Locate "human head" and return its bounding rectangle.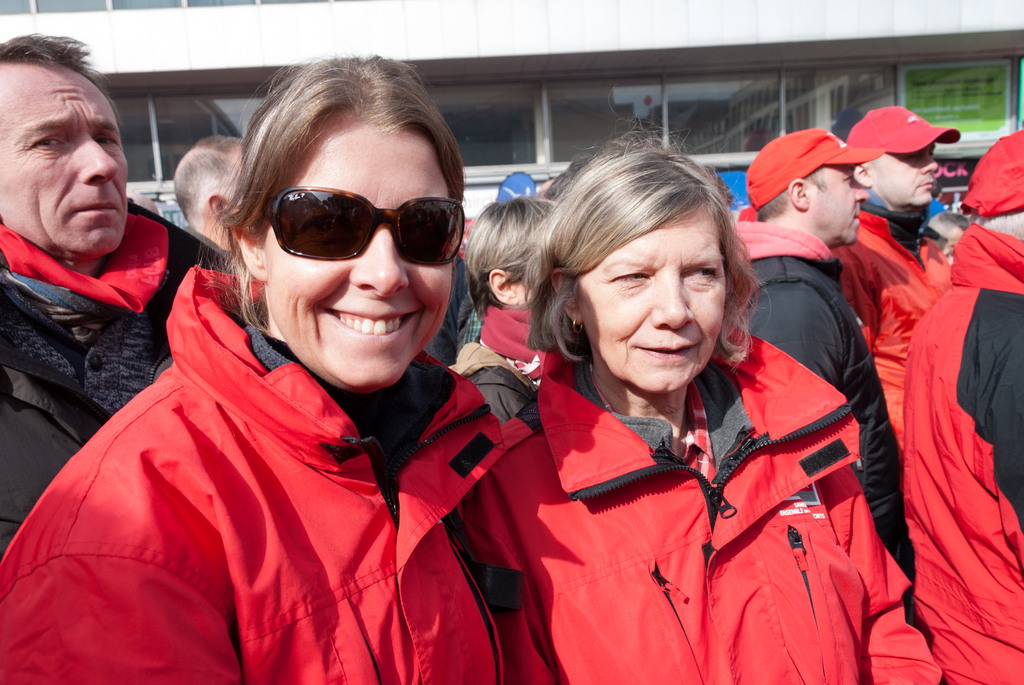
{"x1": 745, "y1": 127, "x2": 871, "y2": 246}.
